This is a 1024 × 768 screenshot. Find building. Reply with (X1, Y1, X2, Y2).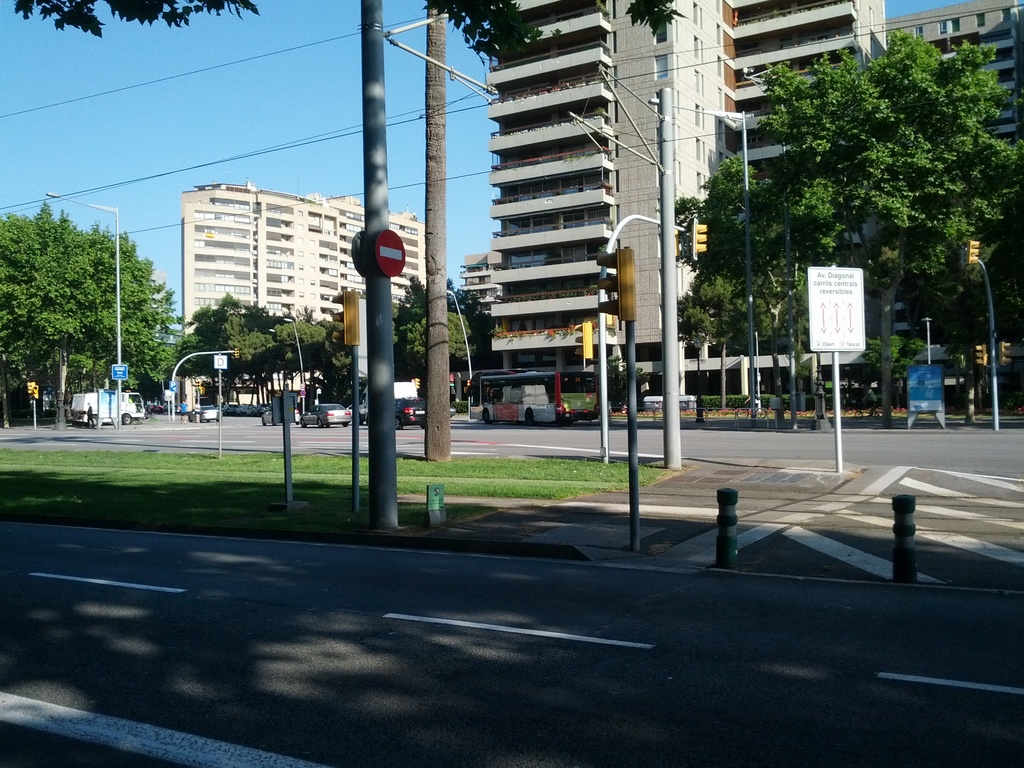
(176, 183, 430, 395).
